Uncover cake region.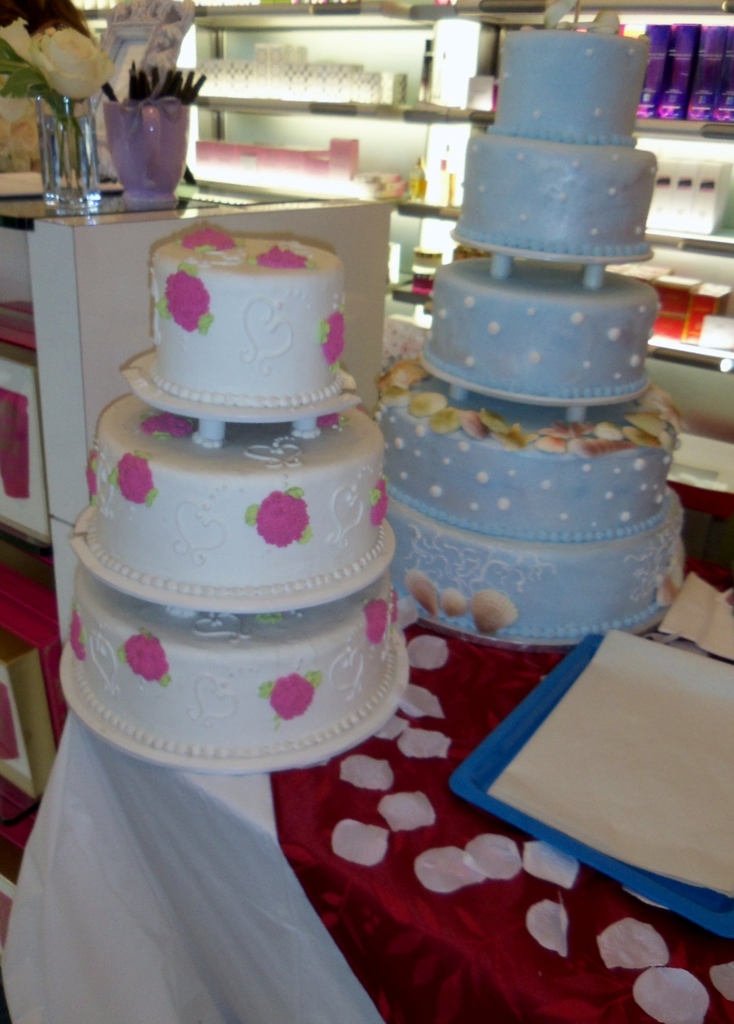
Uncovered: [379,23,660,644].
